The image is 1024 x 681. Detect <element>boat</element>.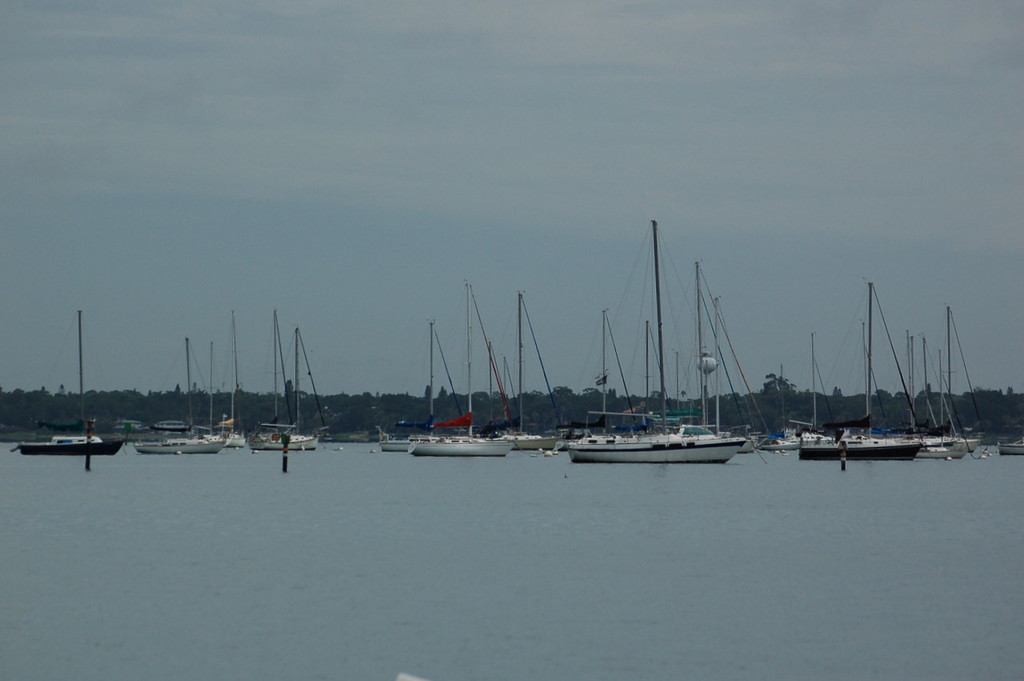
Detection: locate(996, 435, 1023, 455).
